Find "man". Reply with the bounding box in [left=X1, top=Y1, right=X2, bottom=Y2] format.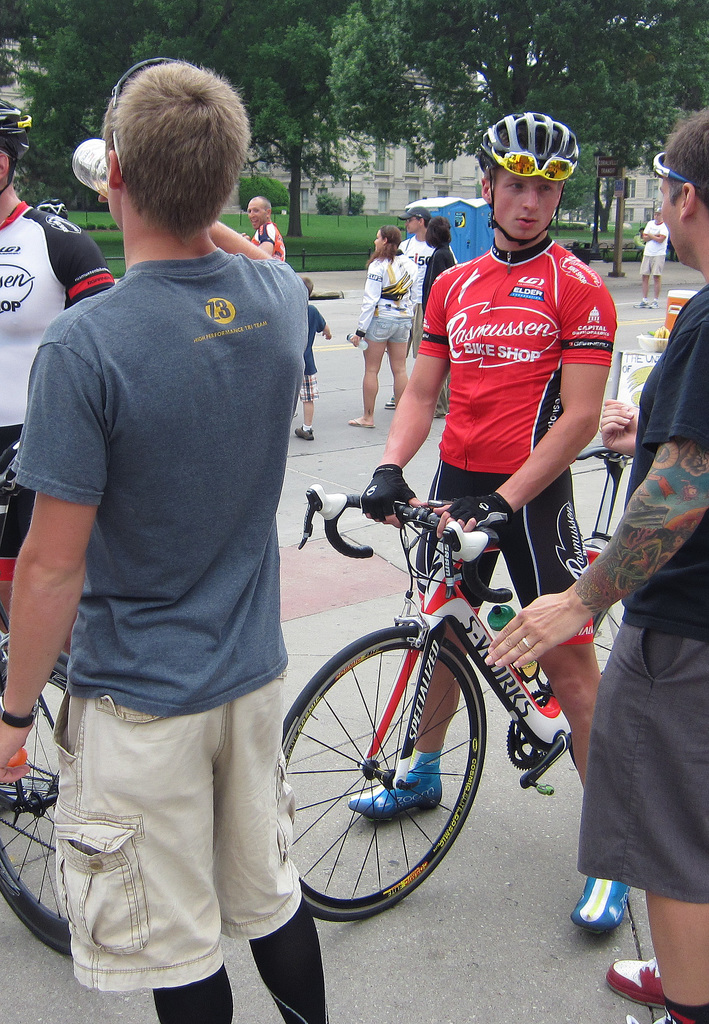
[left=238, top=195, right=288, bottom=261].
